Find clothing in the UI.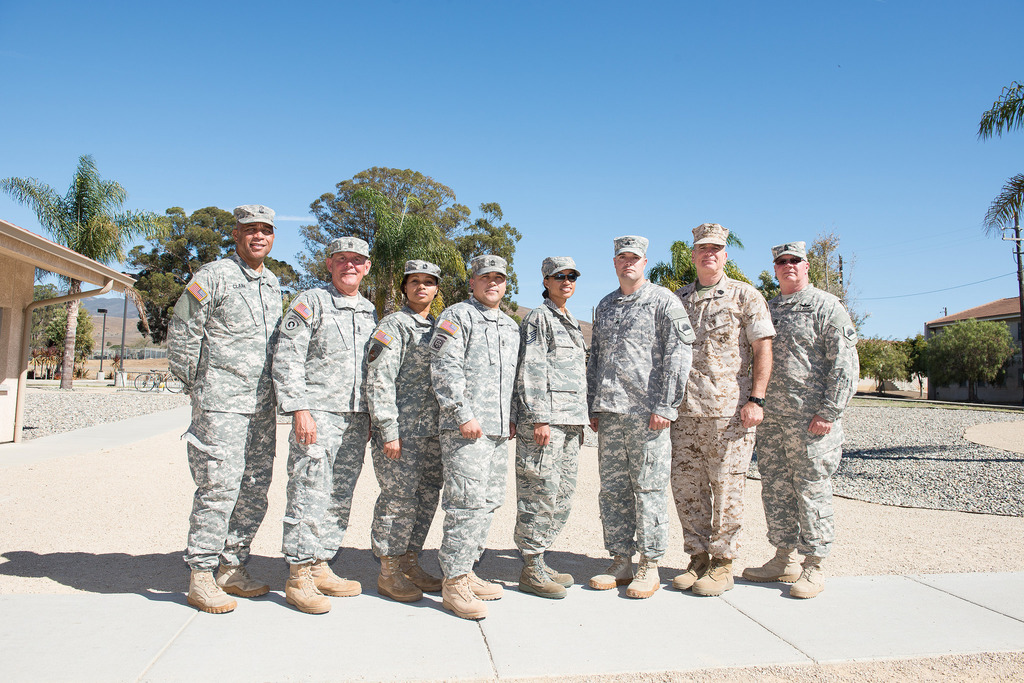
UI element at rect(584, 278, 694, 561).
